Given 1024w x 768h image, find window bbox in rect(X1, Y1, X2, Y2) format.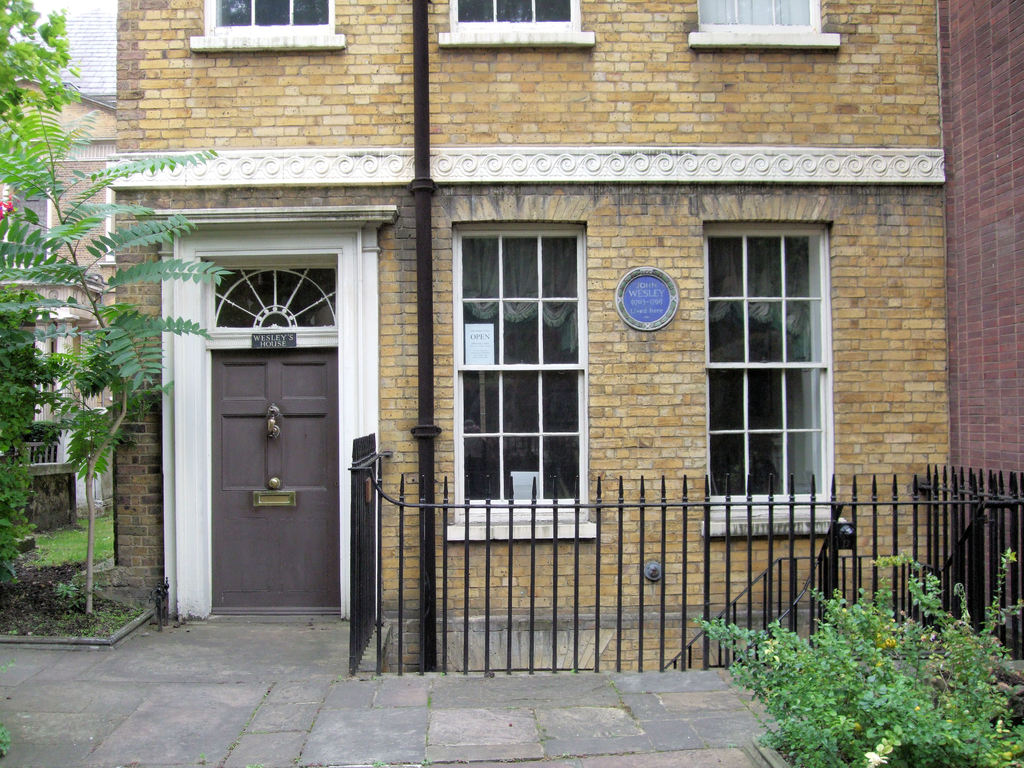
rect(705, 216, 831, 510).
